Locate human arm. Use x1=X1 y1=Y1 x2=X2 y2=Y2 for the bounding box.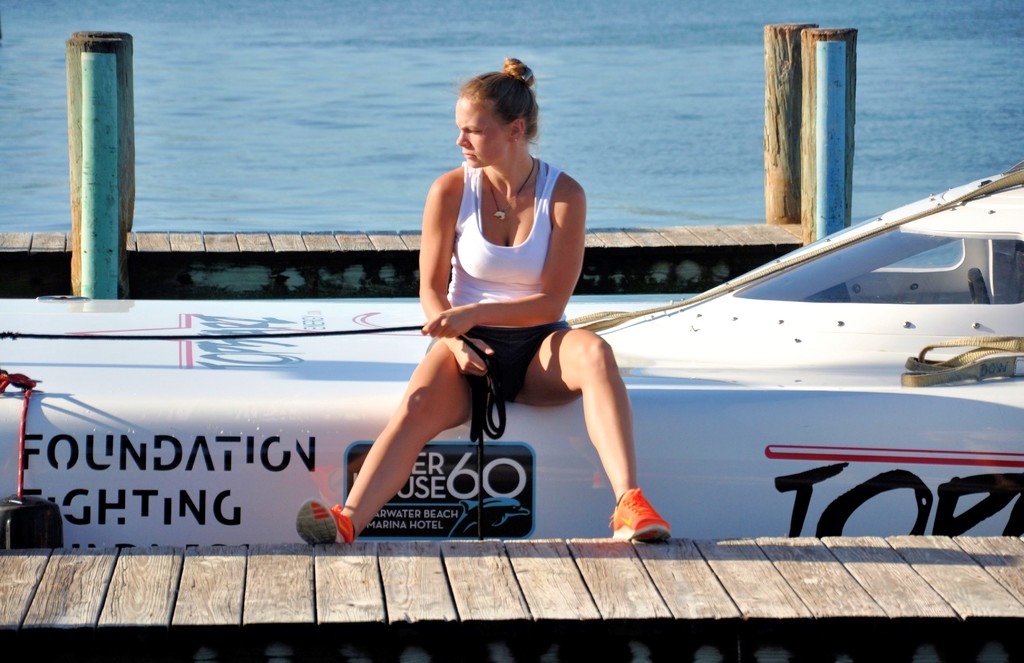
x1=424 y1=175 x2=587 y2=332.
